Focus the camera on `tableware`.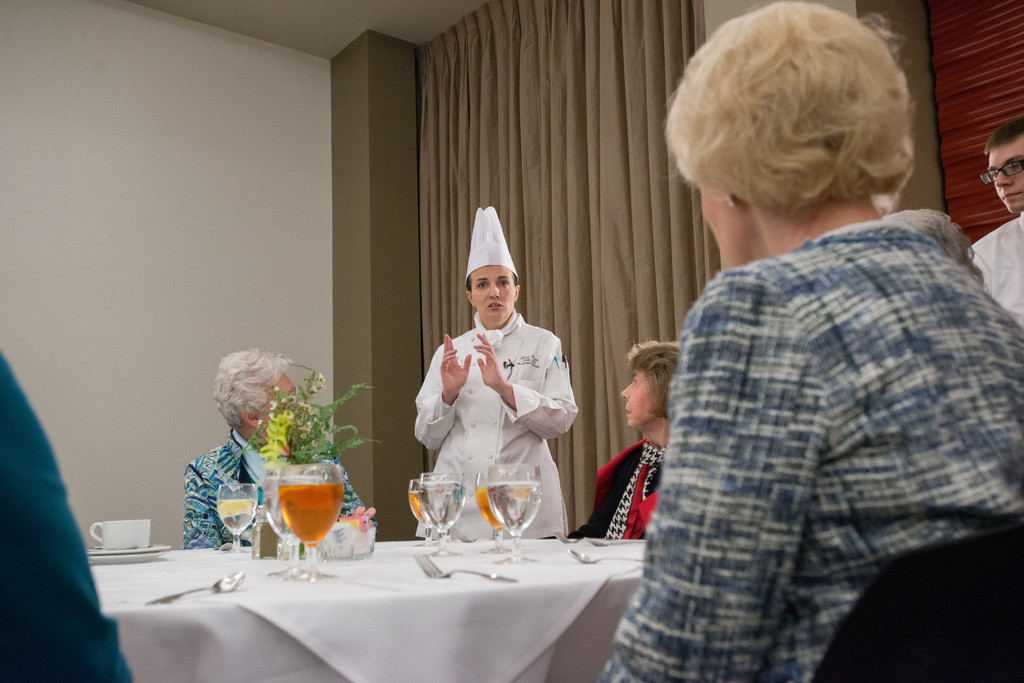
Focus region: {"left": 90, "top": 518, "right": 150, "bottom": 550}.
